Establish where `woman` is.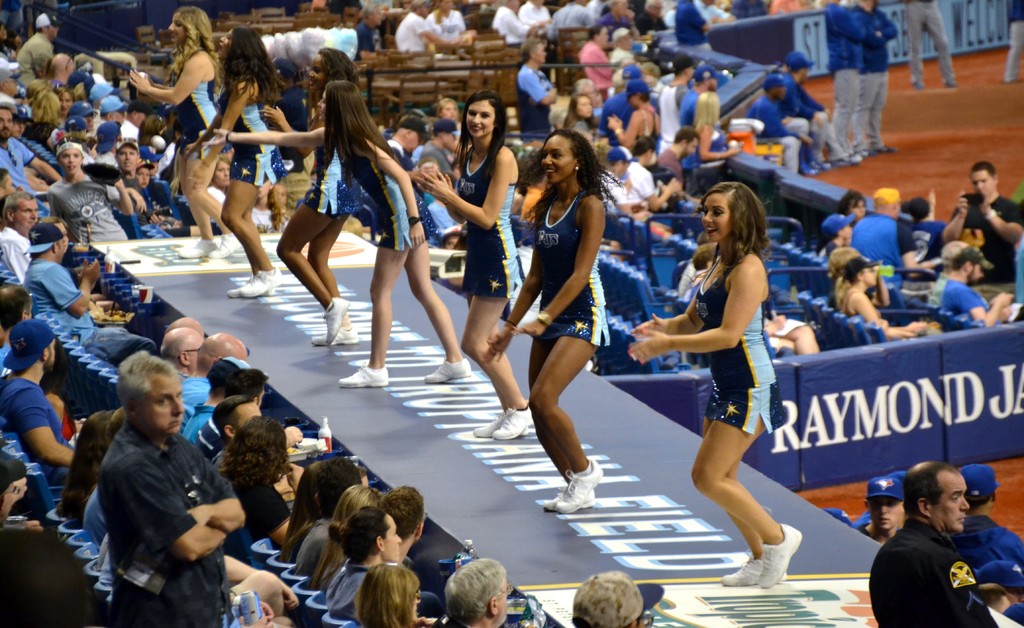
Established at 841 187 866 219.
